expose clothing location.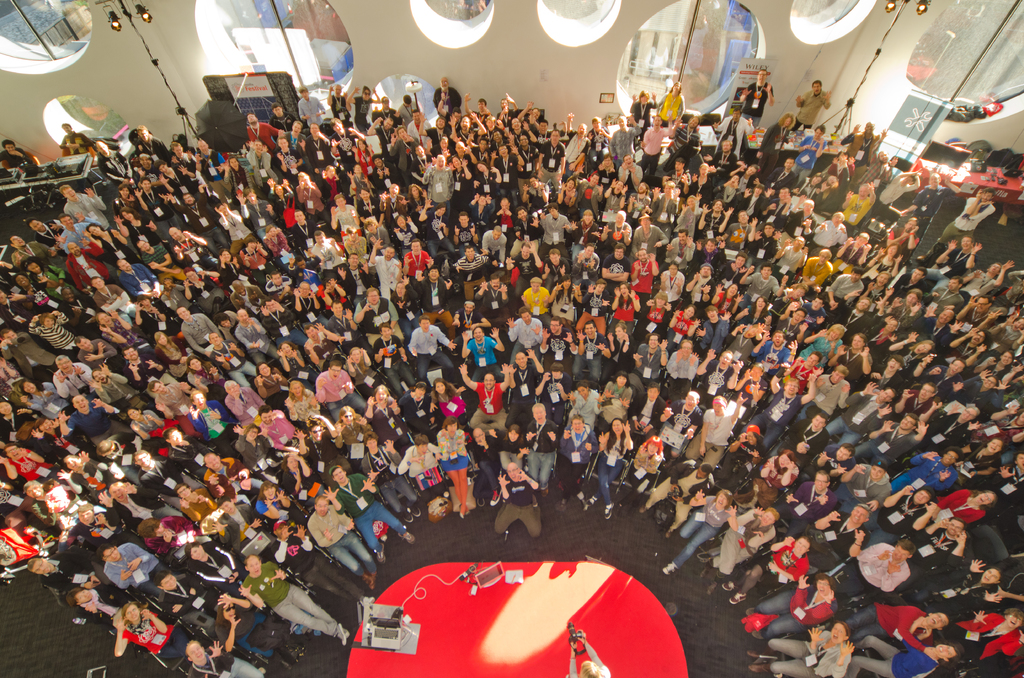
Exposed at 57/133/93/152.
